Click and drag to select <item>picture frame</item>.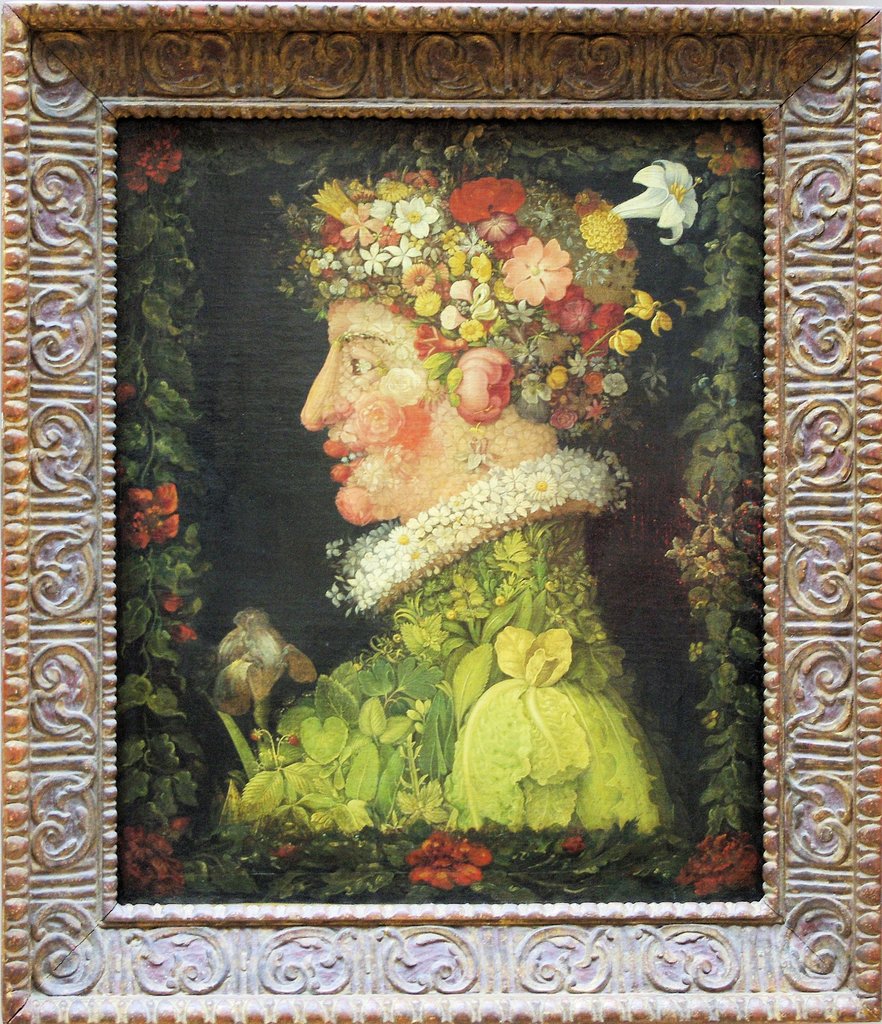
Selection: {"left": 42, "top": 38, "right": 860, "bottom": 1004}.
